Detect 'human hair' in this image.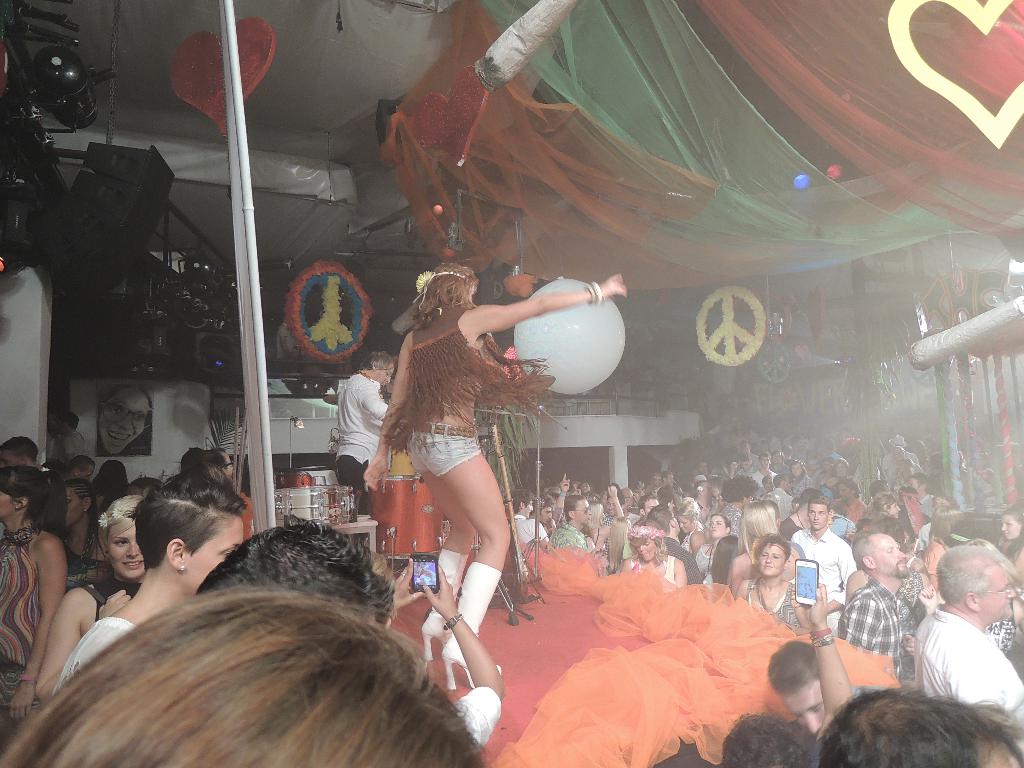
Detection: bbox(197, 447, 221, 472).
